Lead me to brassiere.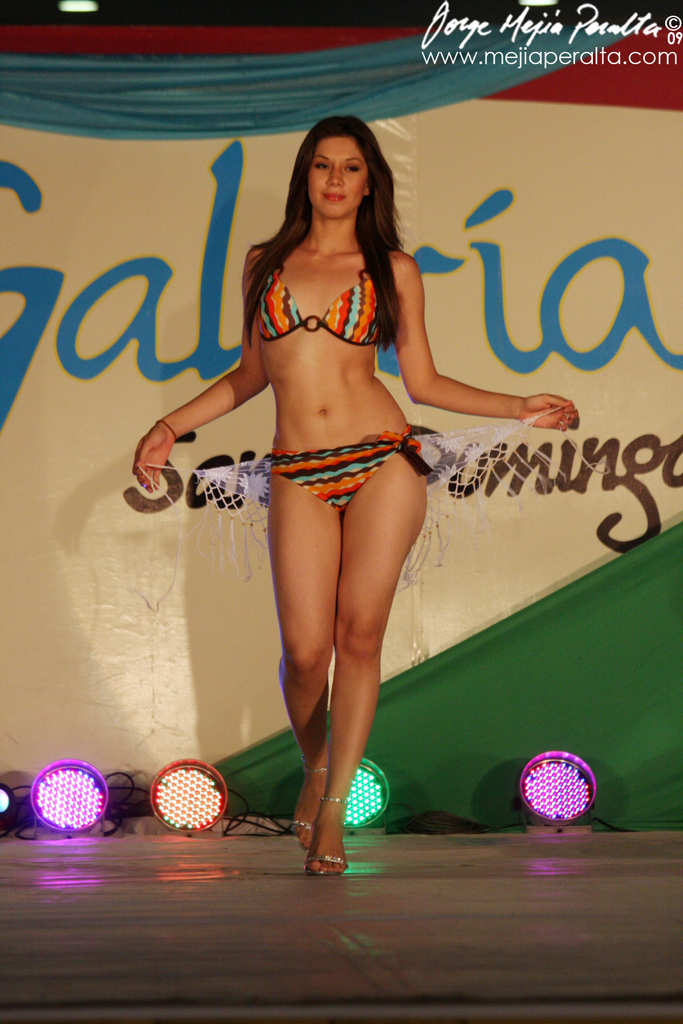
Lead to (251, 245, 389, 348).
